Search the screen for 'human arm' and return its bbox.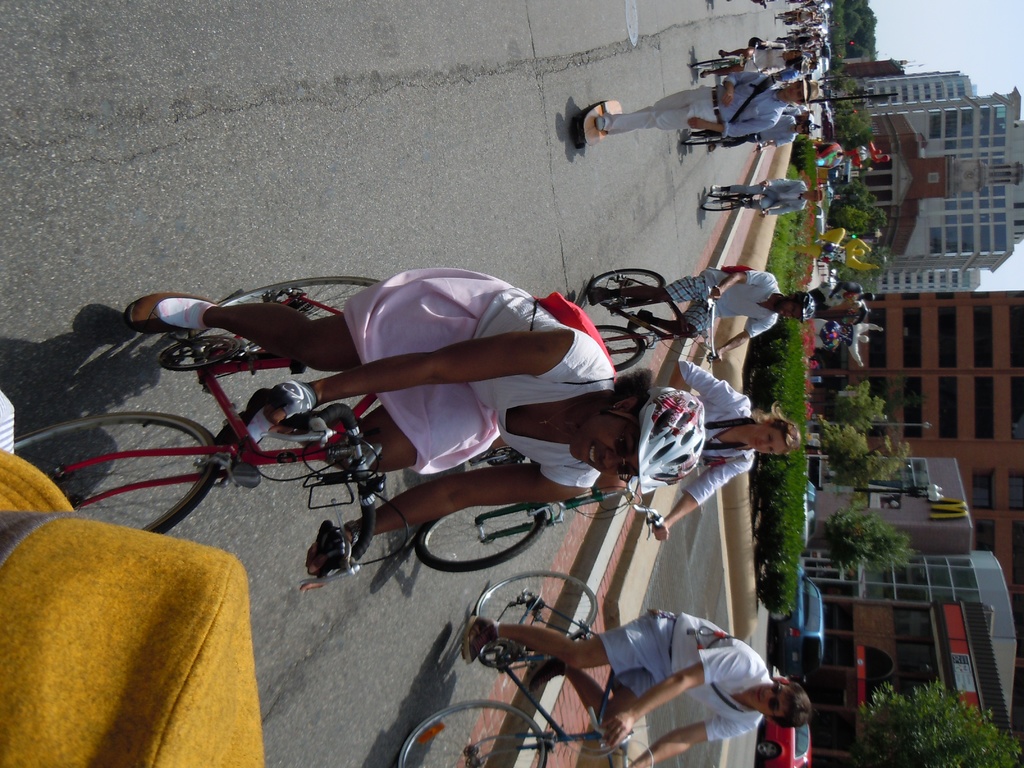
Found: [757, 177, 802, 188].
